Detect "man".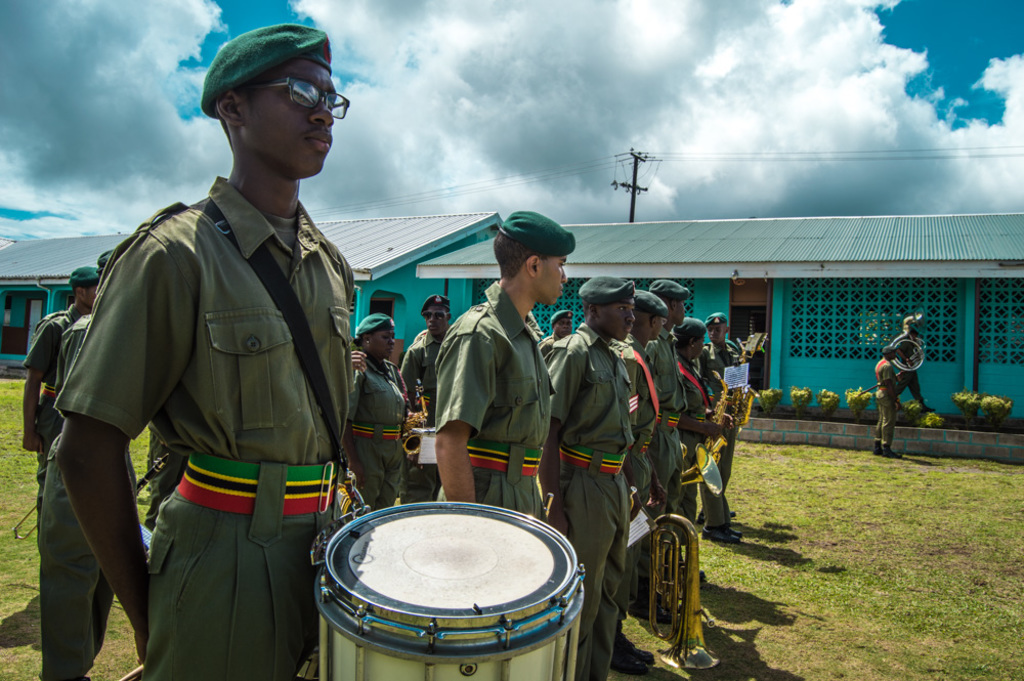
Detected at bbox(19, 263, 110, 547).
